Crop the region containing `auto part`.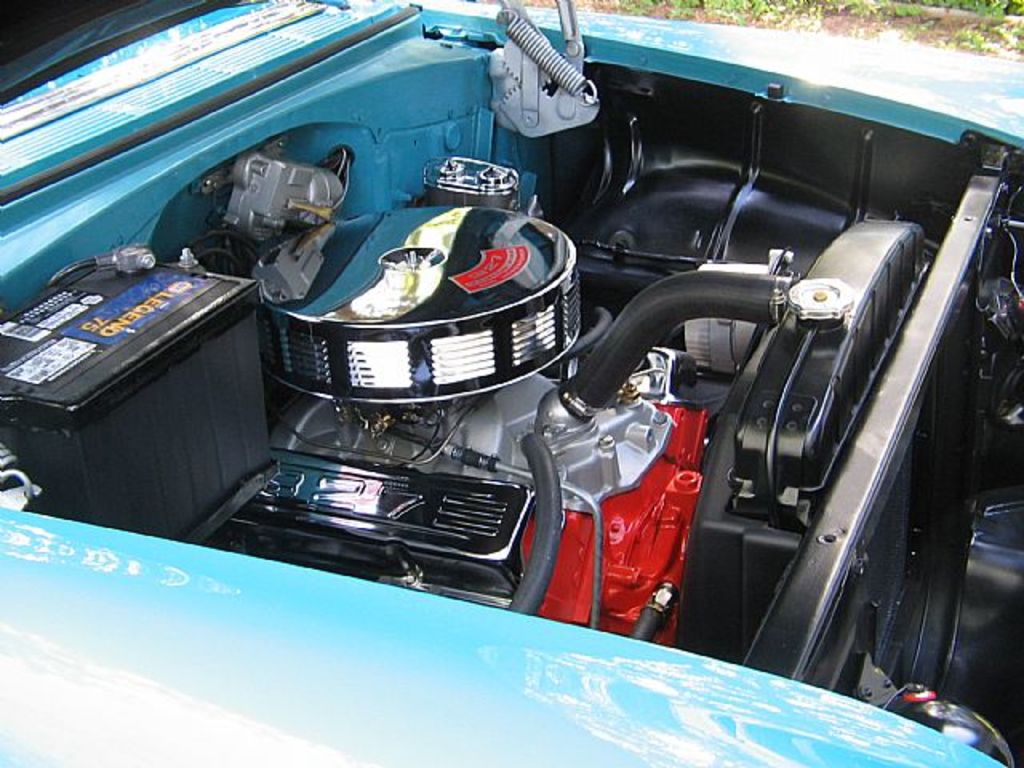
Crop region: <bbox>210, 456, 523, 605</bbox>.
